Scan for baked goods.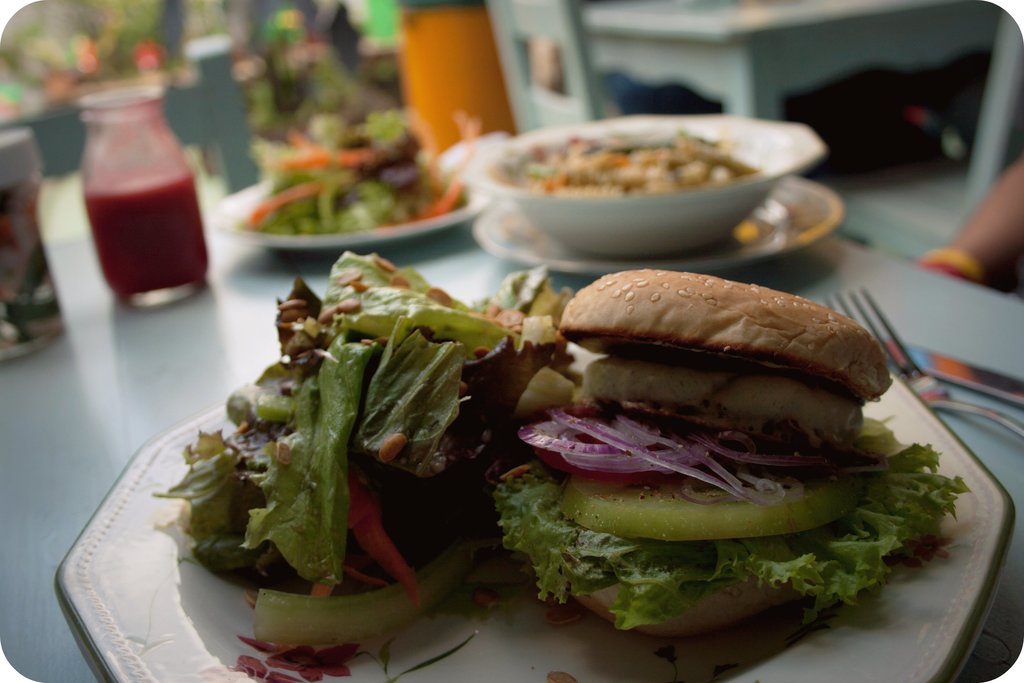
Scan result: box=[248, 283, 509, 607].
